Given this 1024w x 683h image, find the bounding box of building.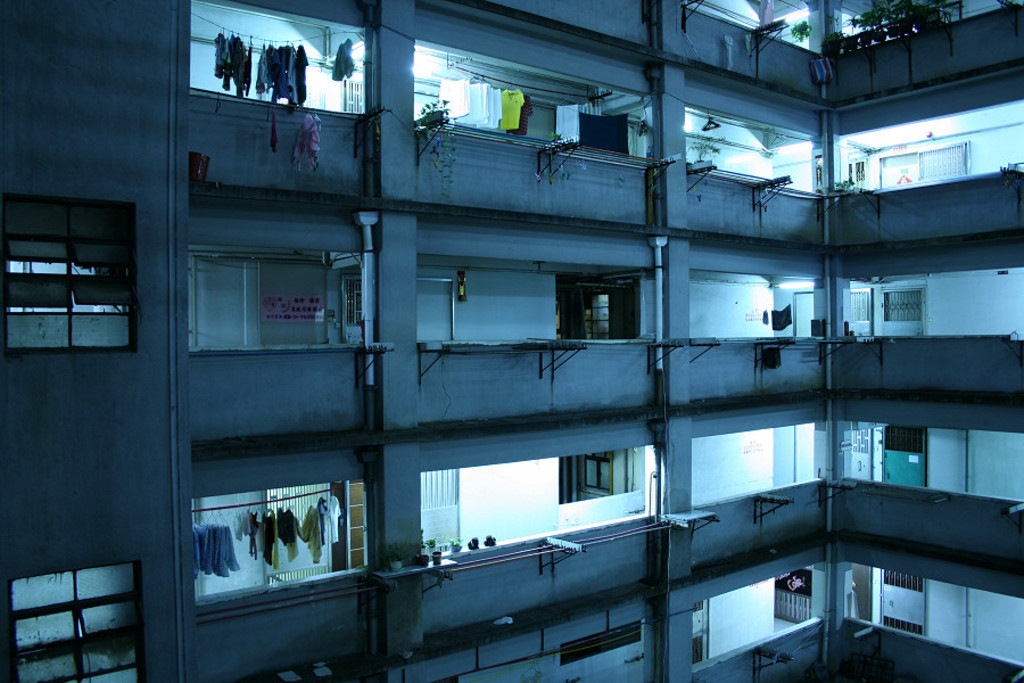
select_region(0, 0, 1023, 682).
